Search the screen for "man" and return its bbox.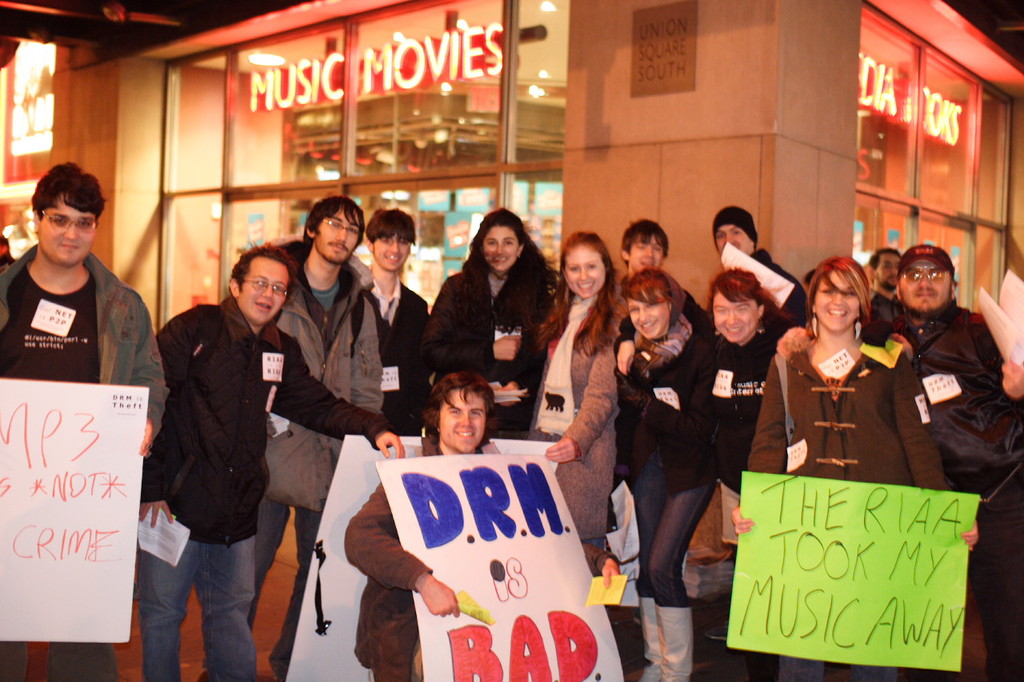
Found: <box>612,211,710,584</box>.
